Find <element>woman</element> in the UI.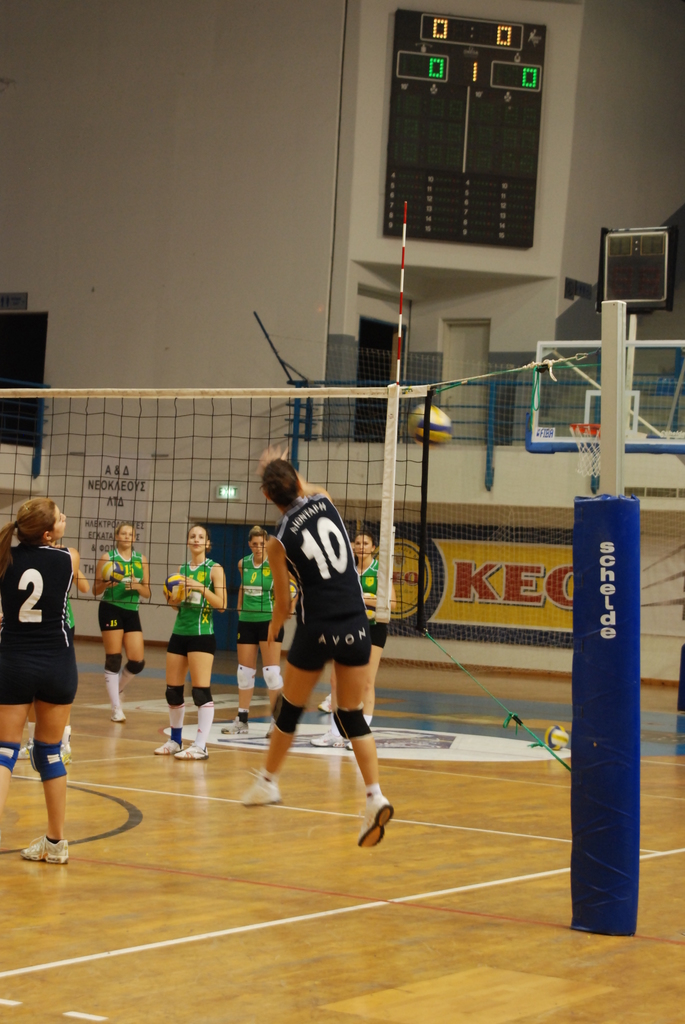
UI element at <region>154, 526, 228, 762</region>.
